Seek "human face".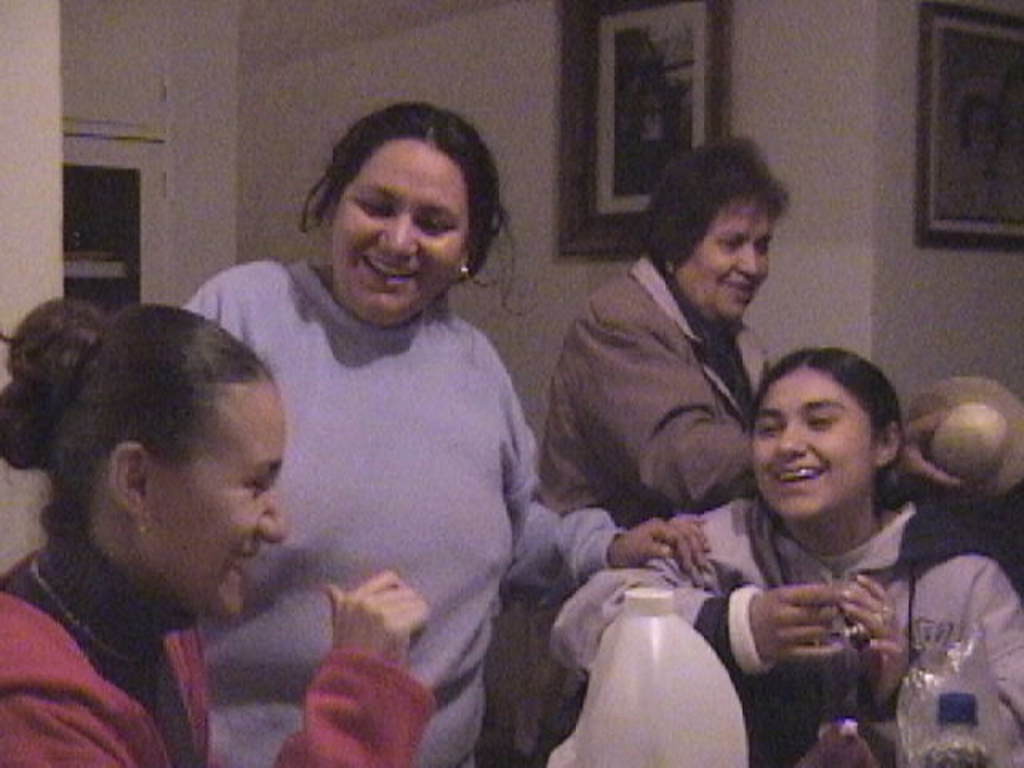
672, 187, 776, 328.
